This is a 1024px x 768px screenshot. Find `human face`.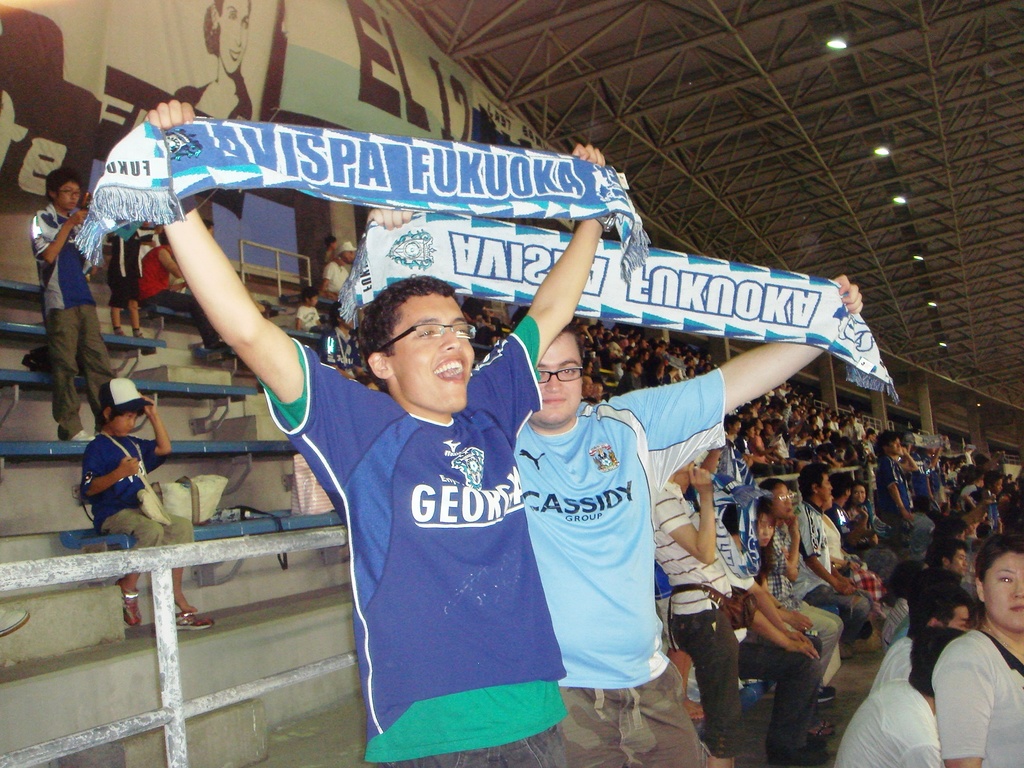
Bounding box: box=[390, 292, 472, 413].
